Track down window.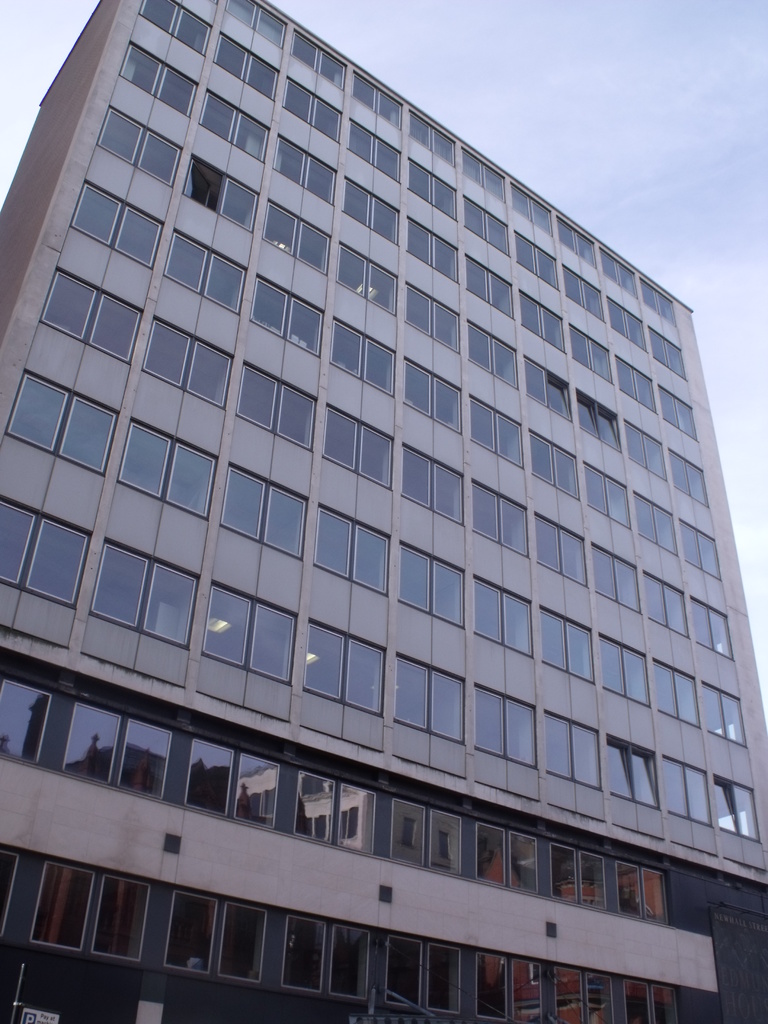
Tracked to <bbox>85, 540, 204, 646</bbox>.
